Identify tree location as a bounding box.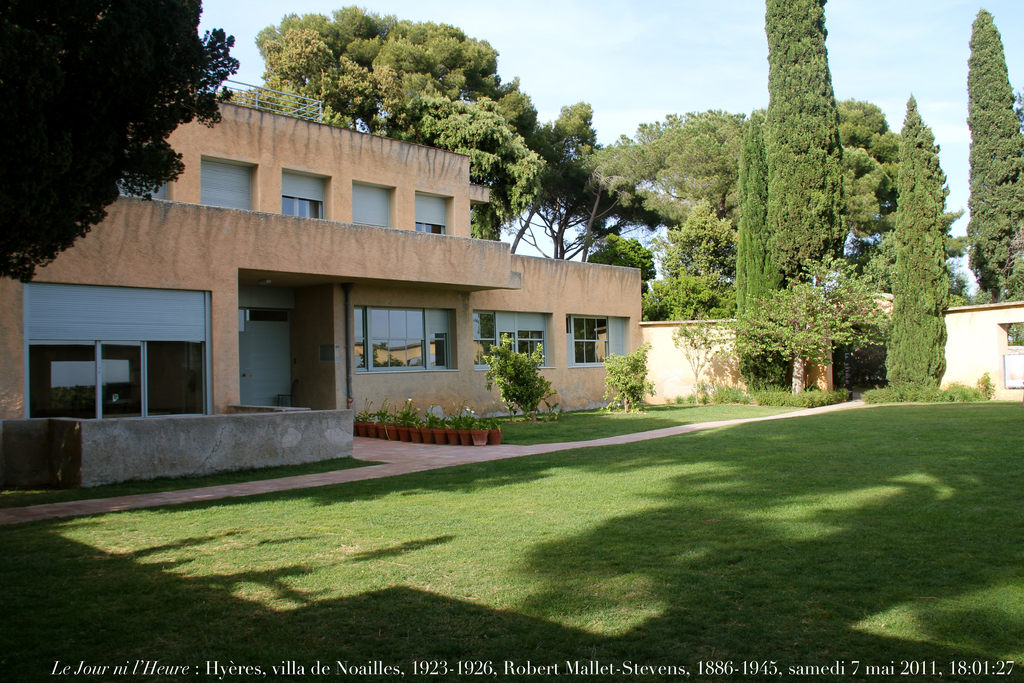
(0, 0, 244, 284).
